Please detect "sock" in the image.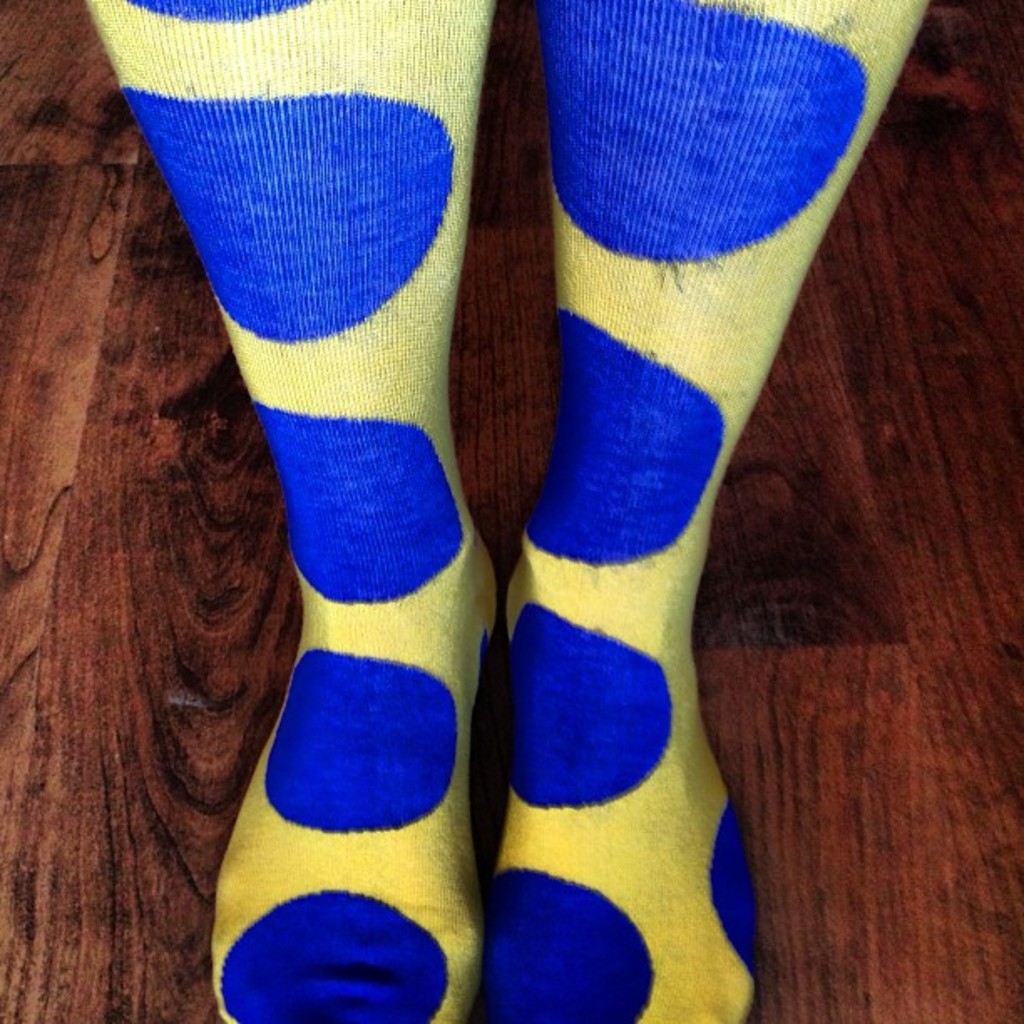
<bbox>84, 0, 502, 1022</bbox>.
